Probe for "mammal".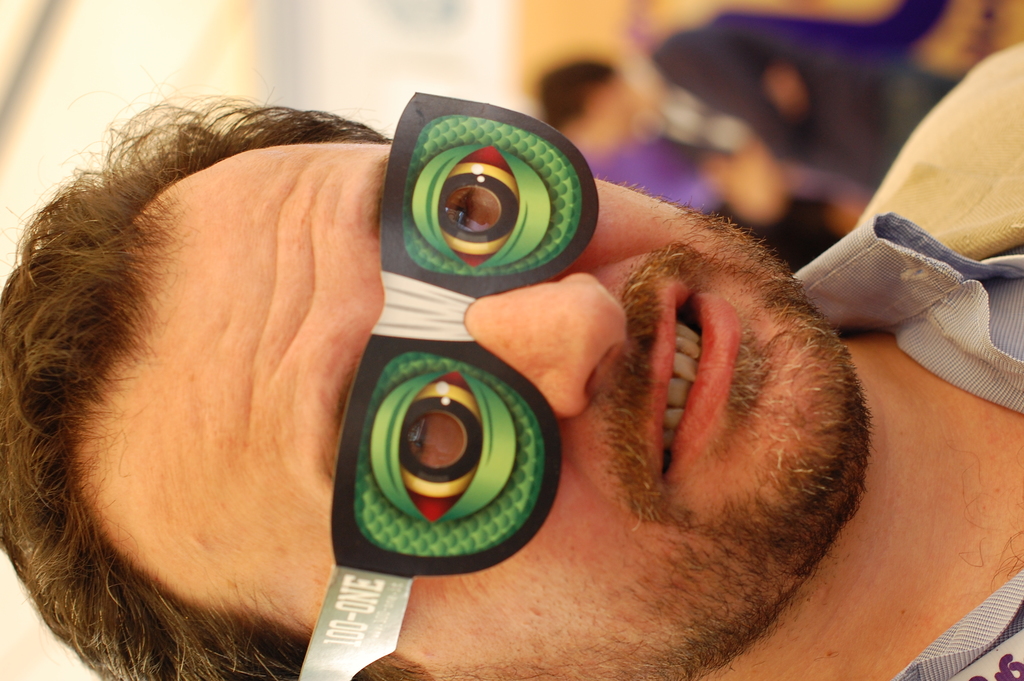
Probe result: [536,15,957,236].
